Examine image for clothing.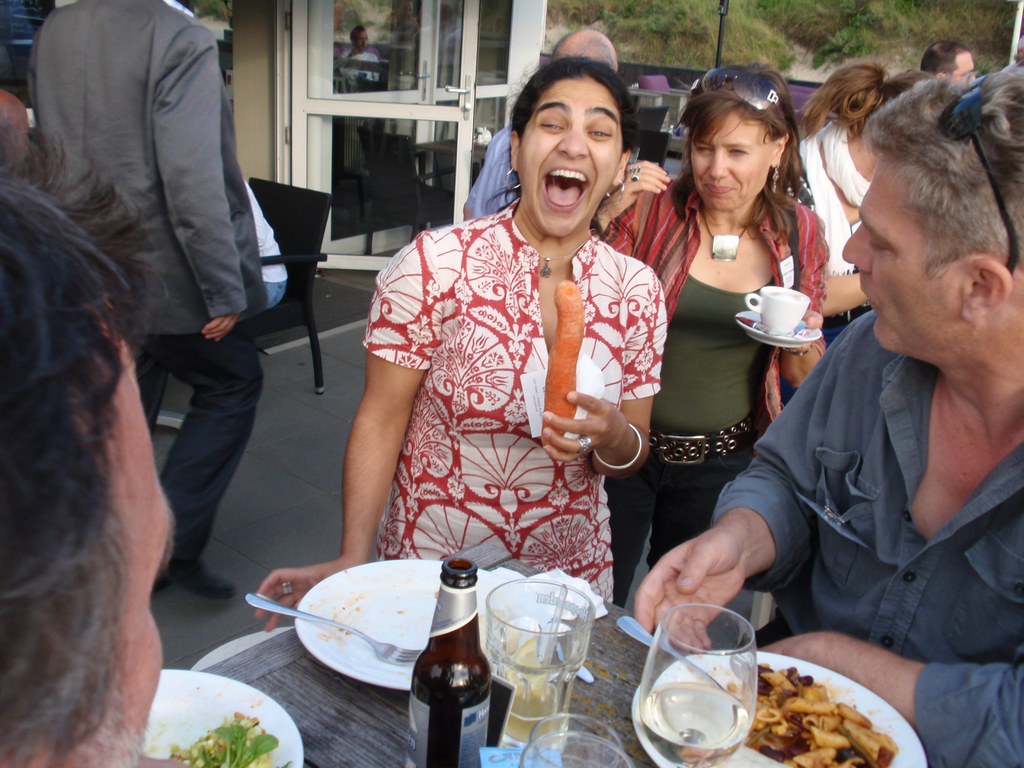
Examination result: region(468, 123, 520, 214).
